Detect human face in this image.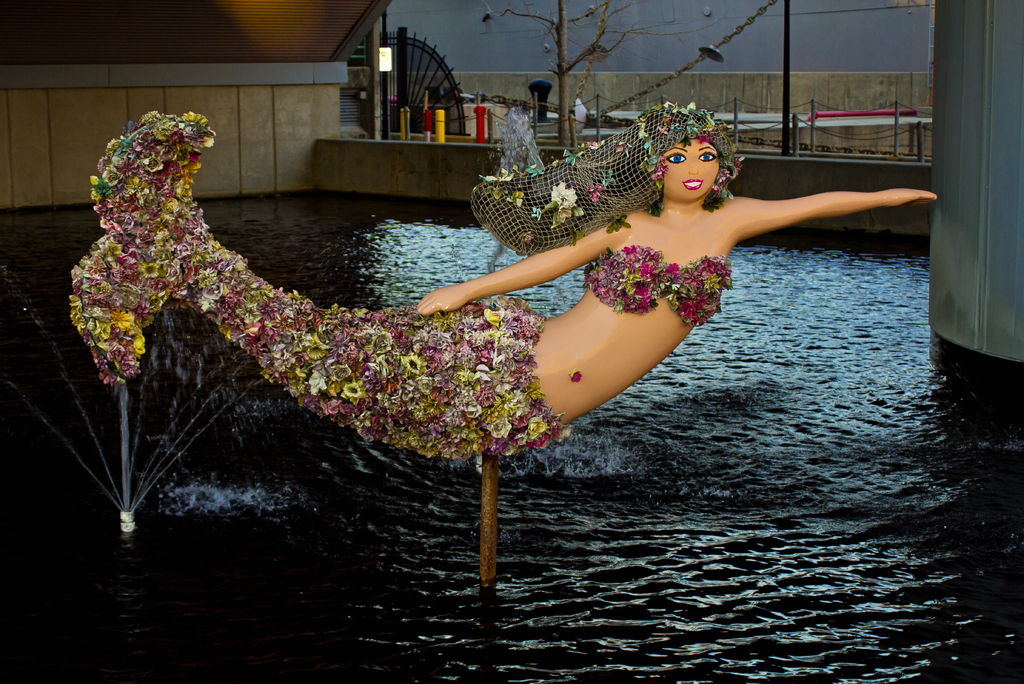
Detection: [664, 136, 719, 200].
